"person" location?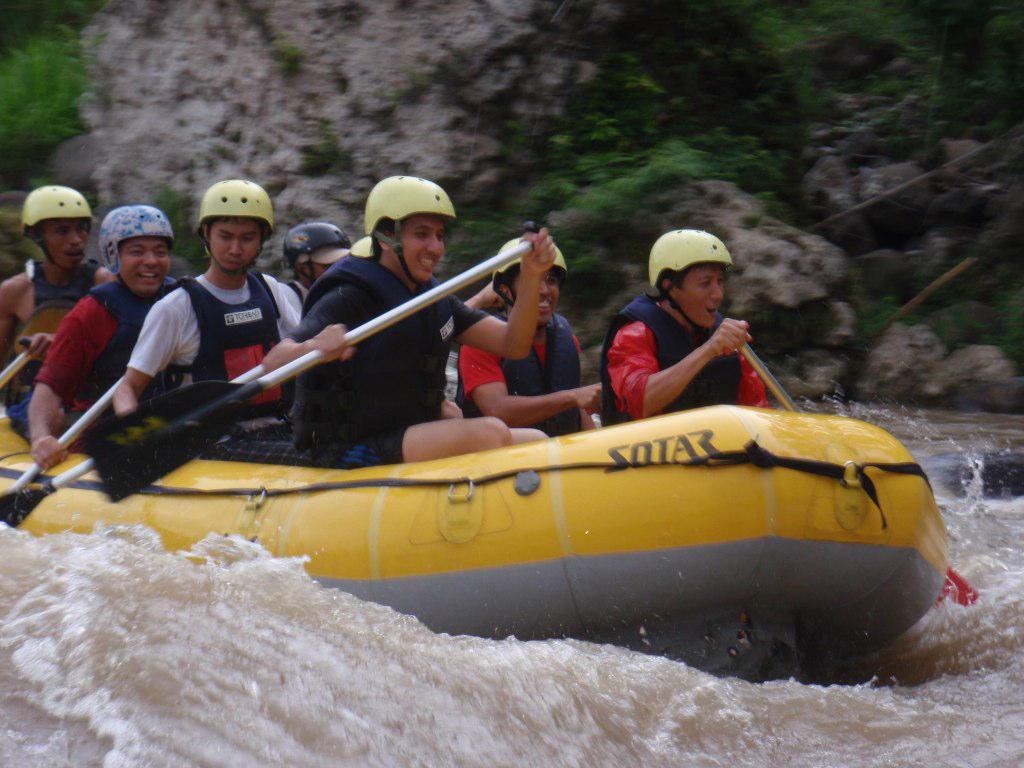
(x1=298, y1=171, x2=560, y2=465)
